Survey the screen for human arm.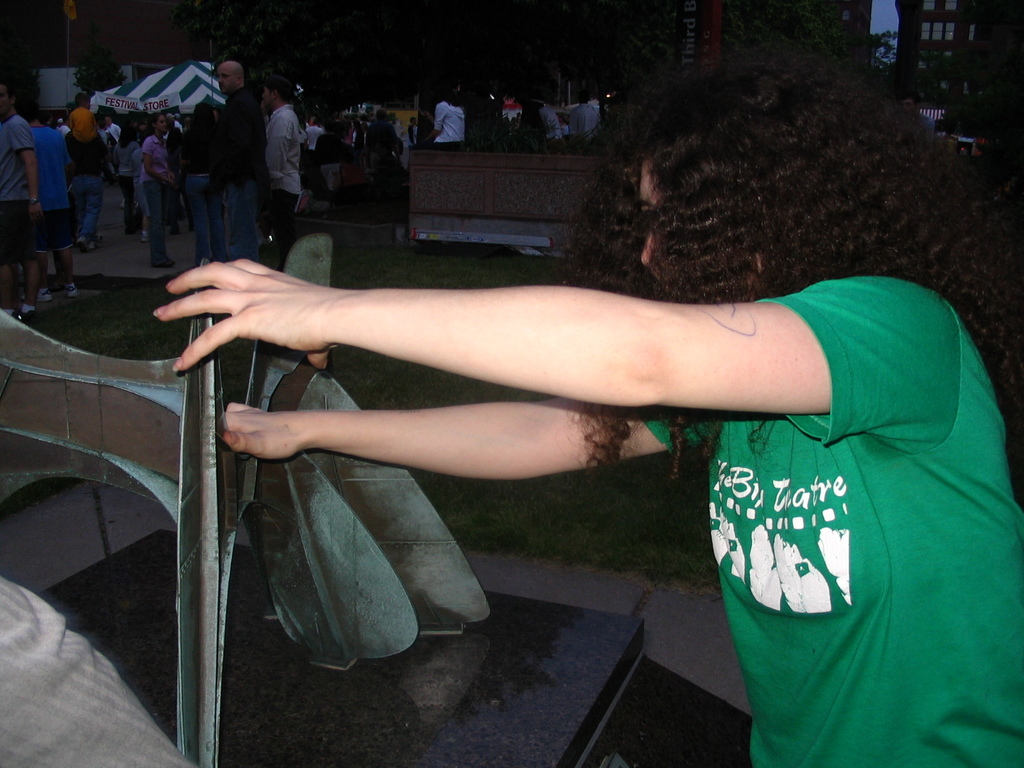
Survey found: (left=67, top=124, right=69, bottom=127).
